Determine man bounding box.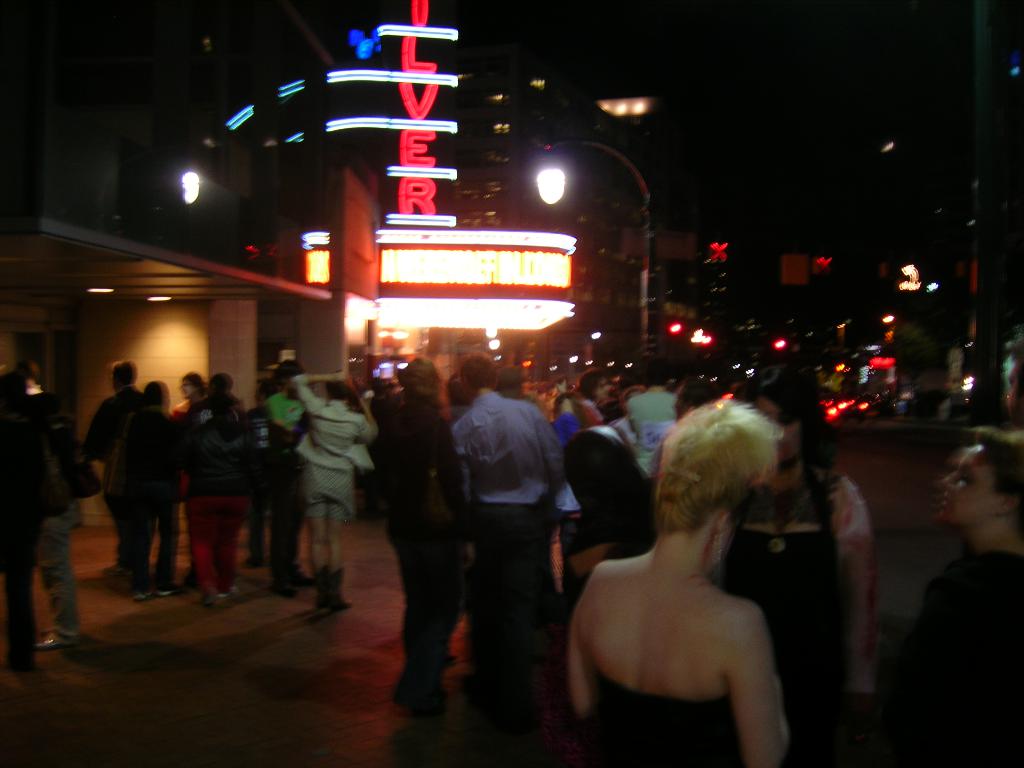
Determined: 370 355 474 708.
